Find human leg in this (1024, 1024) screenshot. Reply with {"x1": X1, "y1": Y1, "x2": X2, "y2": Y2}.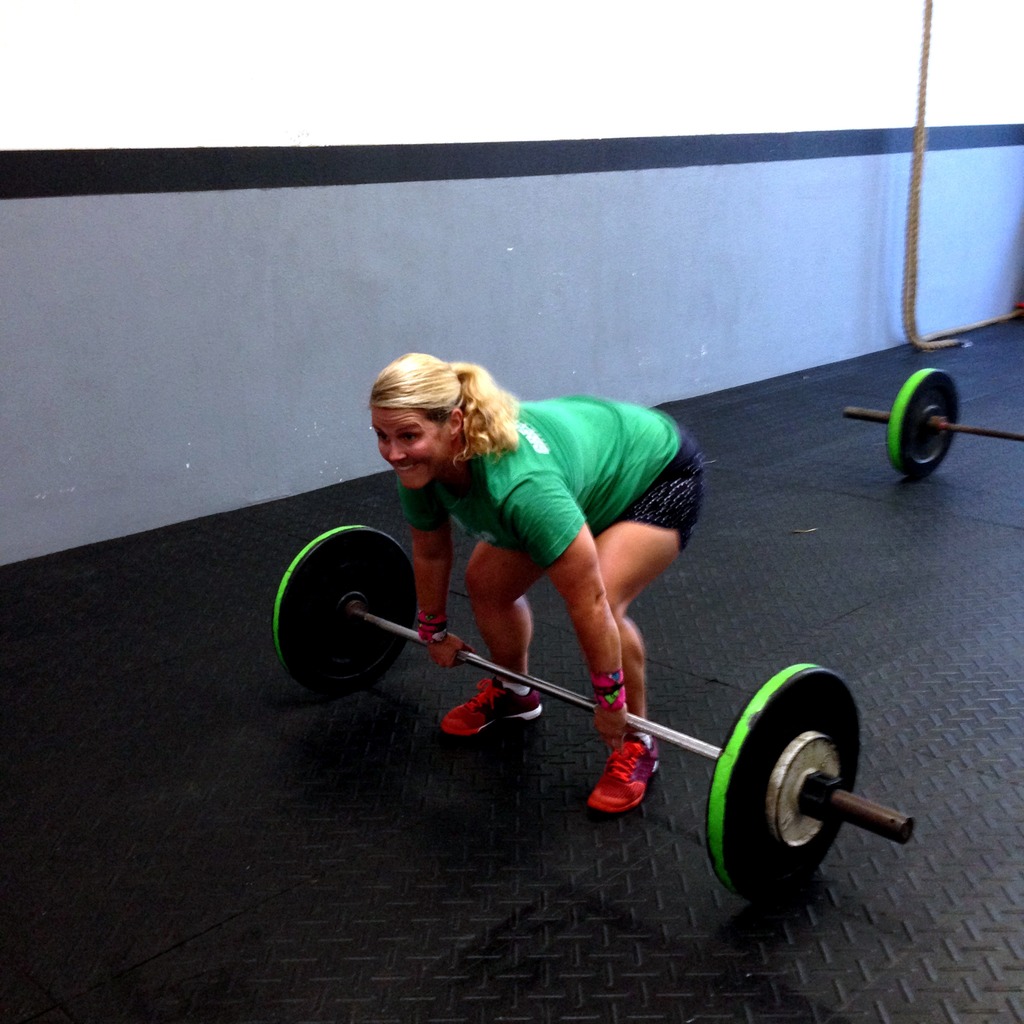
{"x1": 552, "y1": 497, "x2": 708, "y2": 816}.
